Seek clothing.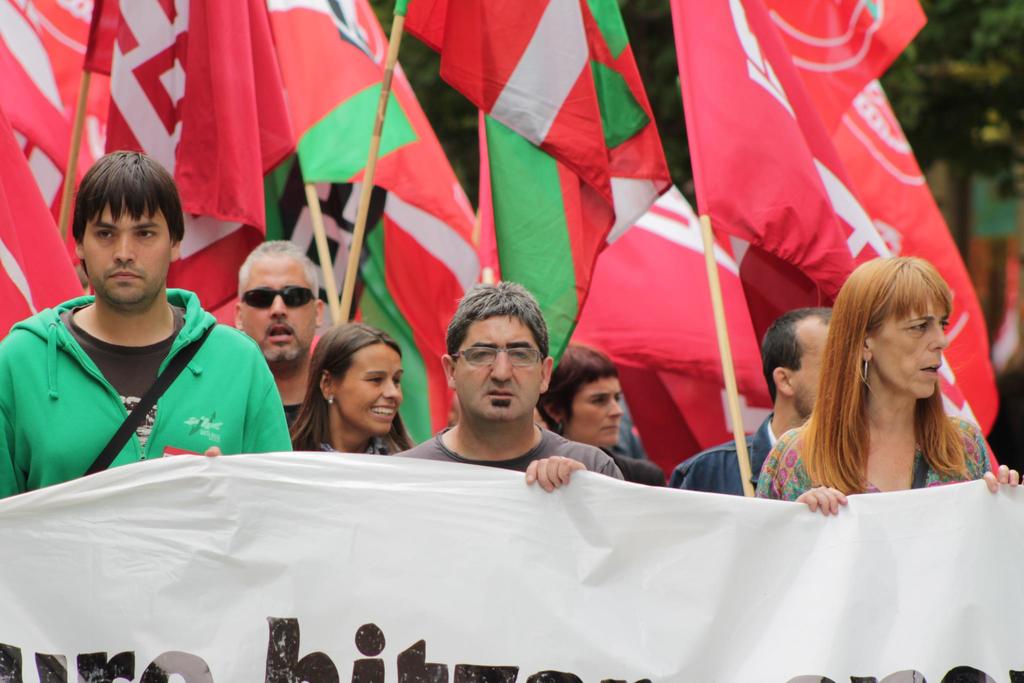
<bbox>397, 422, 623, 489</bbox>.
